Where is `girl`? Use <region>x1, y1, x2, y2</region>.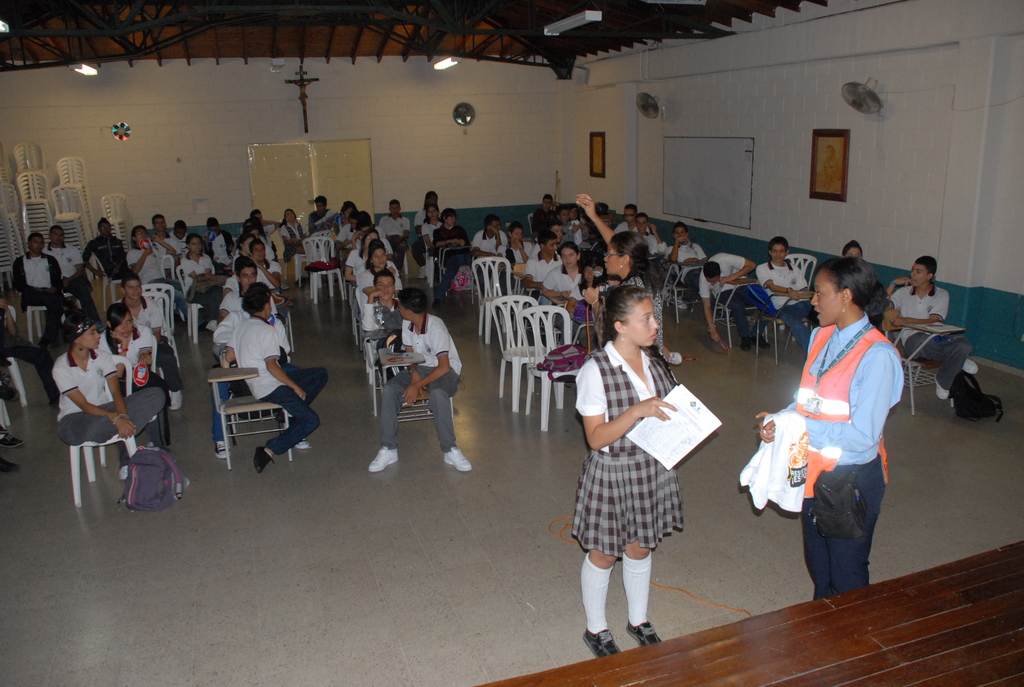
<region>286, 209, 307, 262</region>.
